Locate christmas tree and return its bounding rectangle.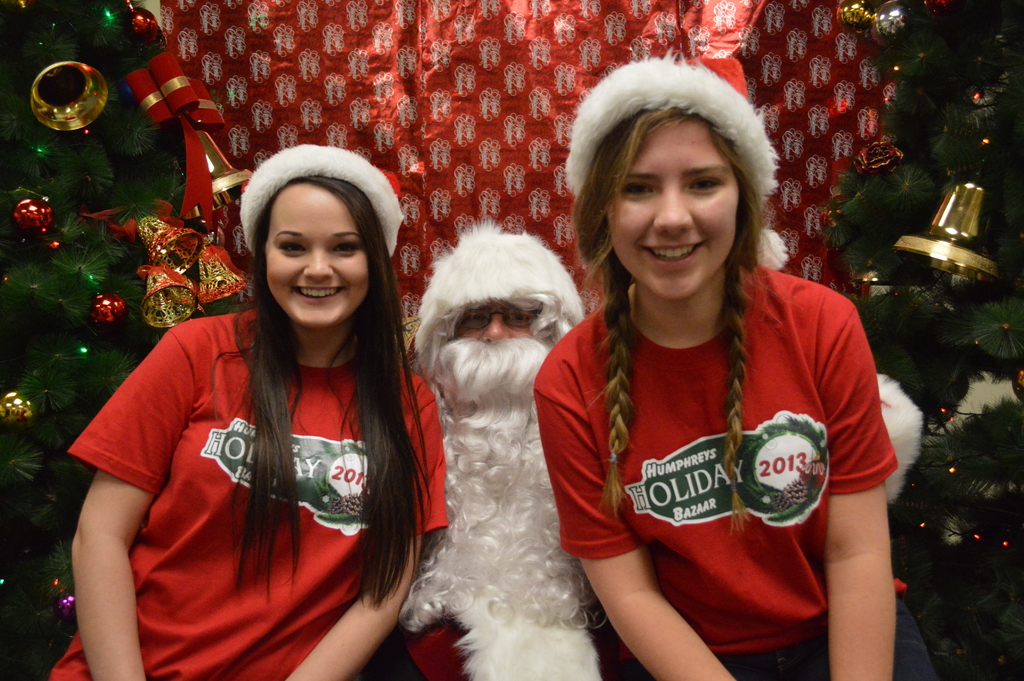
bbox=(0, 0, 237, 680).
